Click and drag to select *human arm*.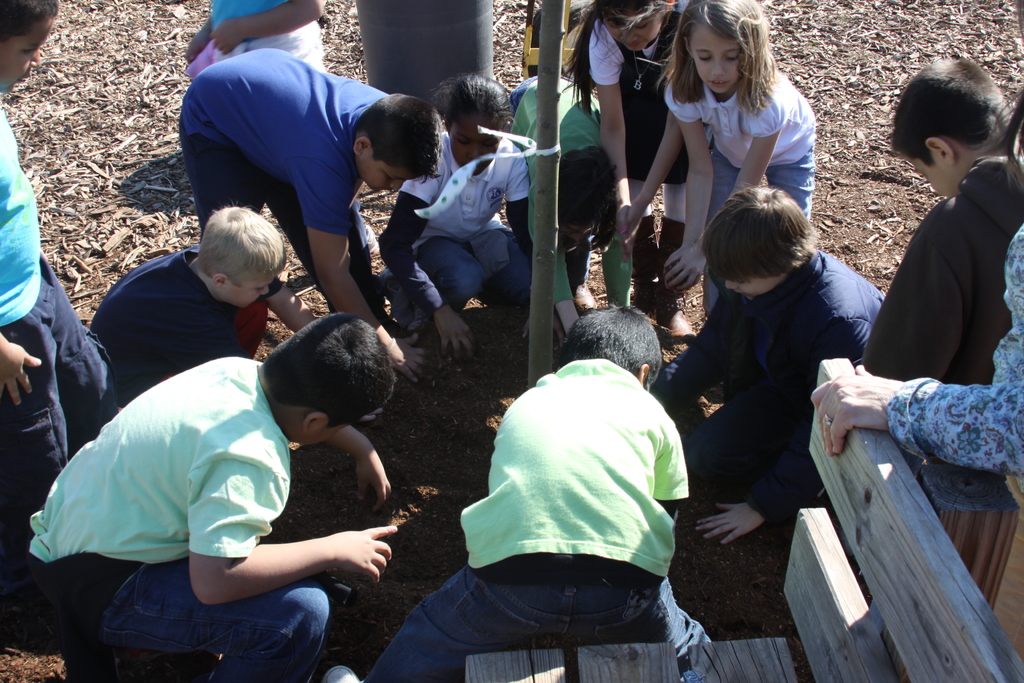
Selection: box=[596, 242, 631, 313].
